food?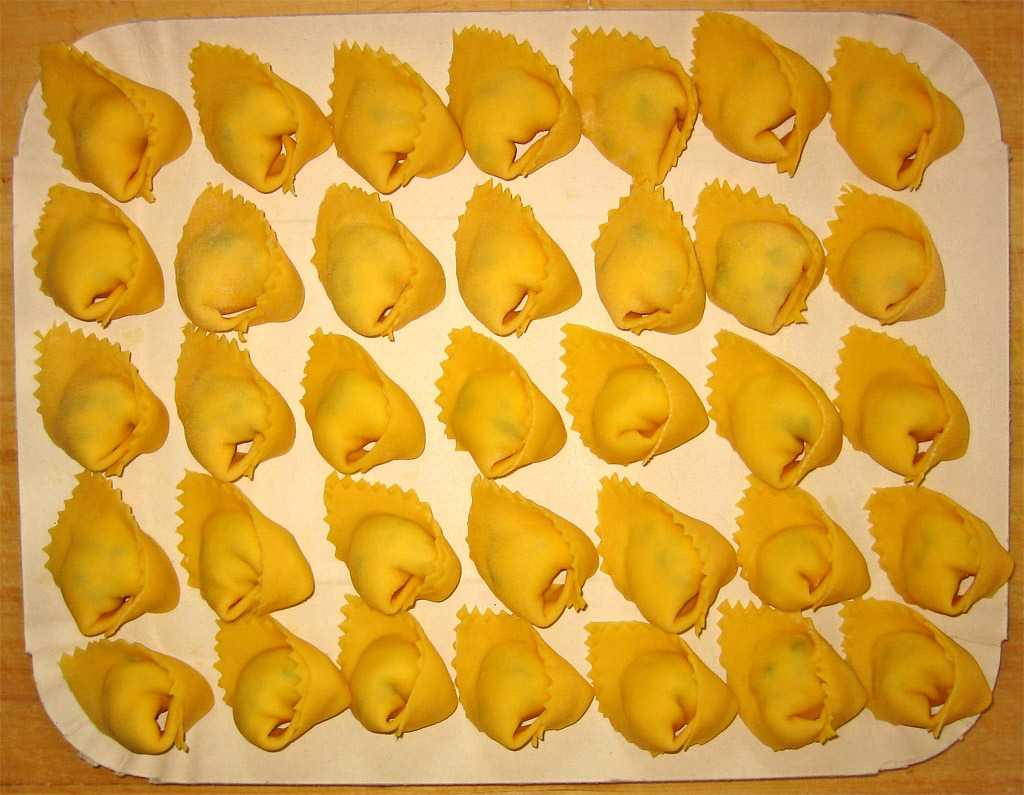
l=449, t=603, r=594, b=750
